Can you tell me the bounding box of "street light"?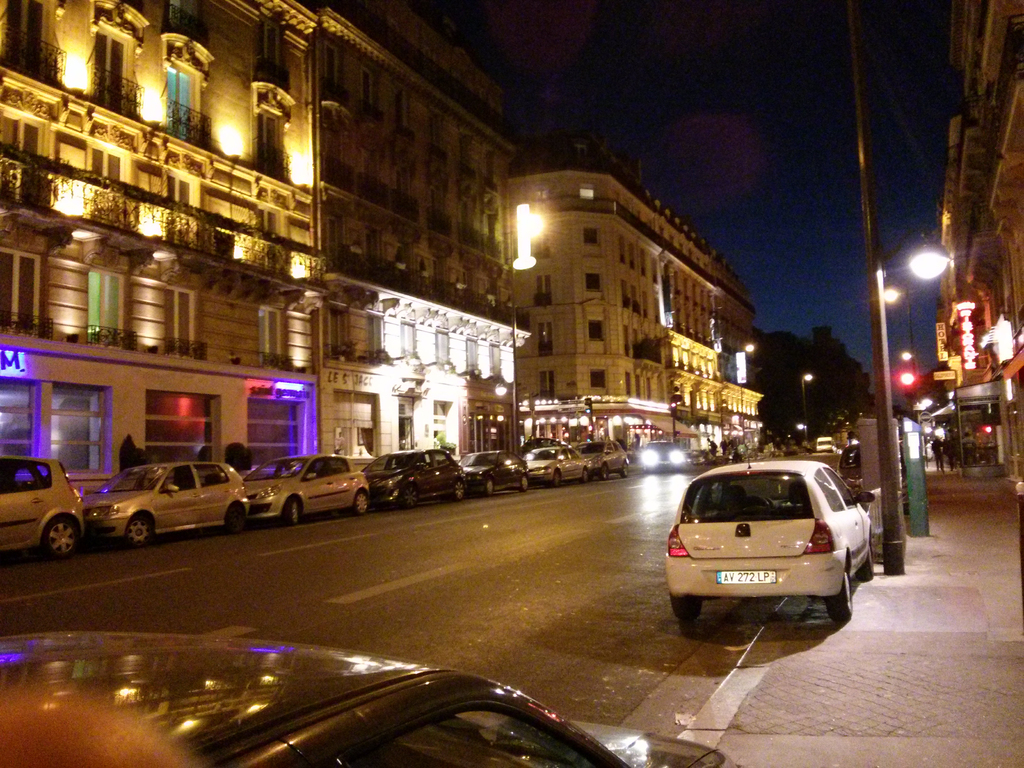
pyautogui.locateOnScreen(876, 244, 953, 540).
